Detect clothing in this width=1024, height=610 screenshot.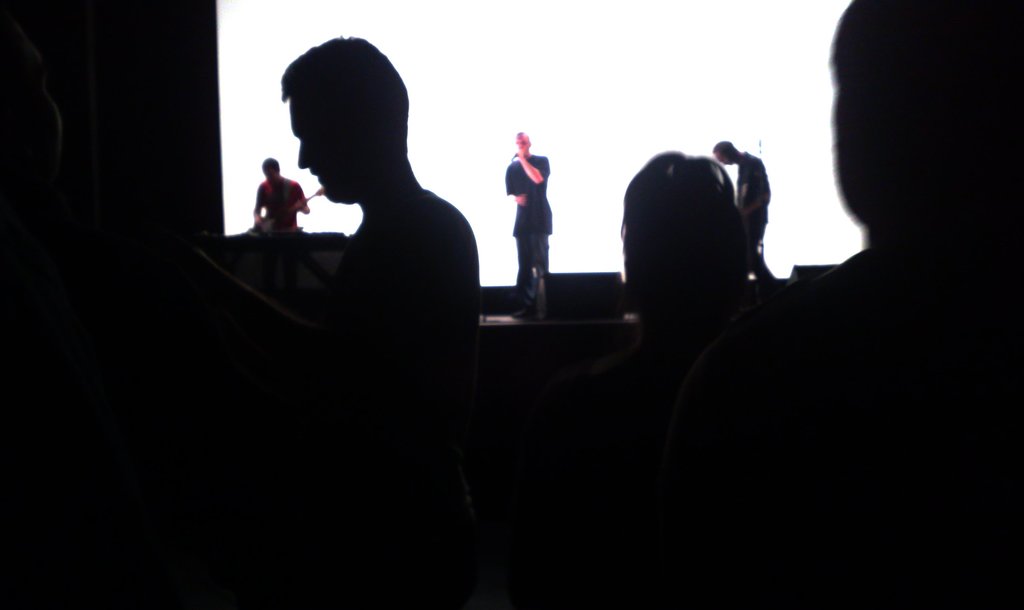
Detection: [left=733, top=152, right=774, bottom=276].
